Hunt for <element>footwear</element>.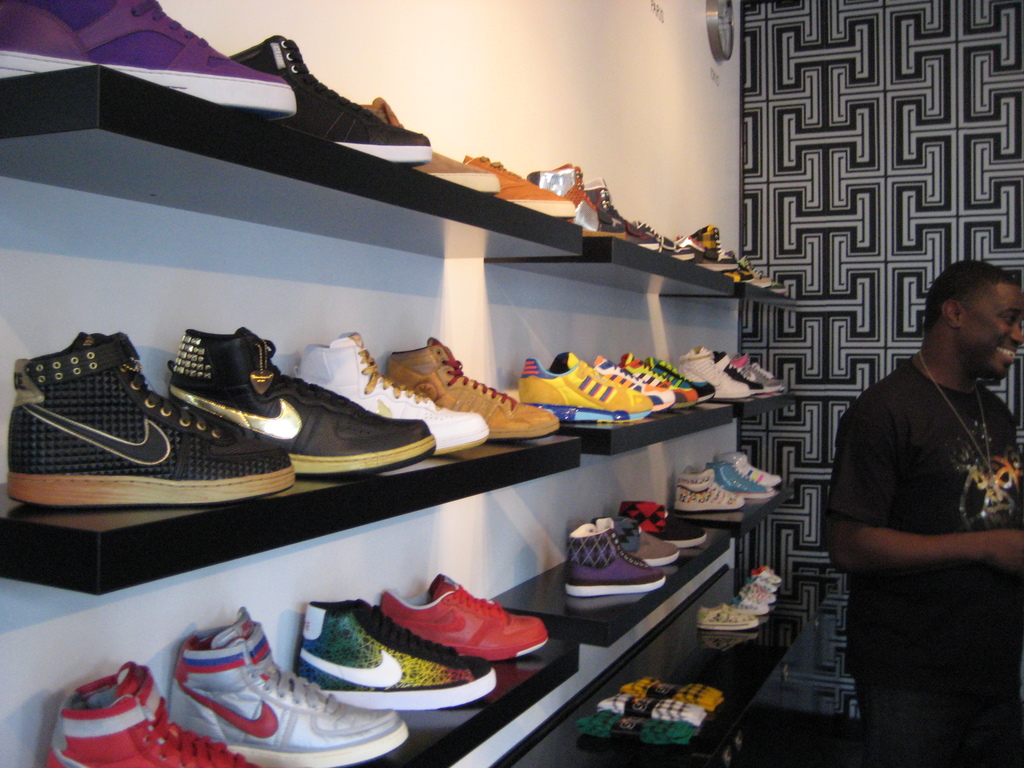
Hunted down at 726 447 774 485.
